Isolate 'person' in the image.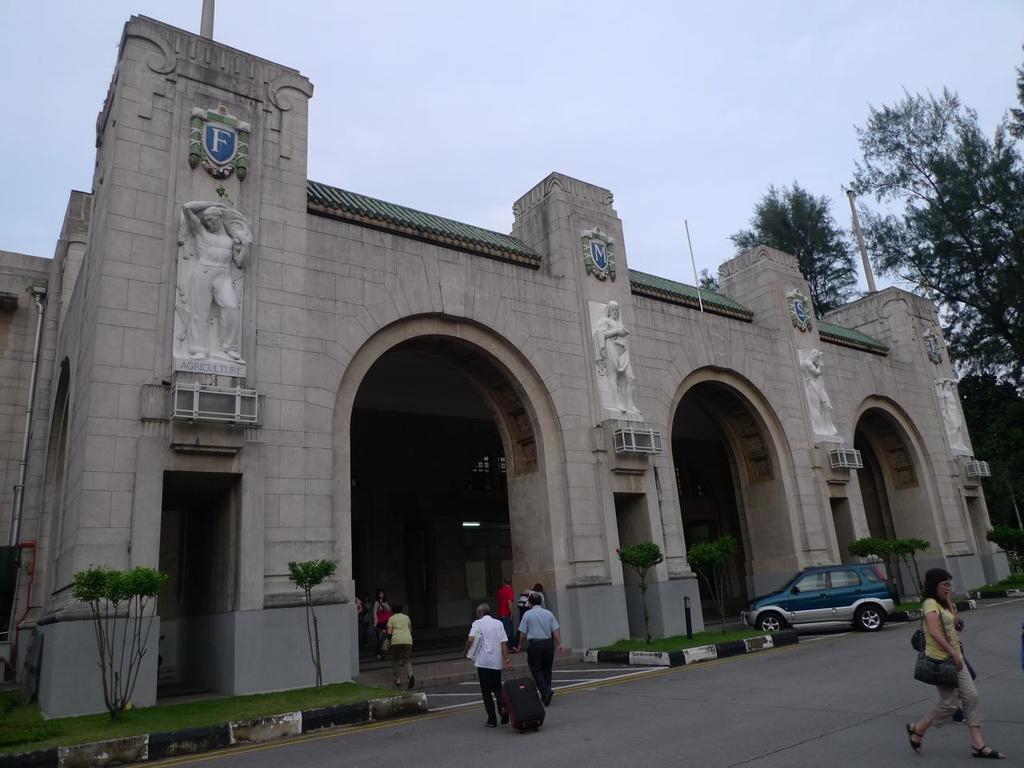
Isolated region: BBox(387, 604, 410, 690).
